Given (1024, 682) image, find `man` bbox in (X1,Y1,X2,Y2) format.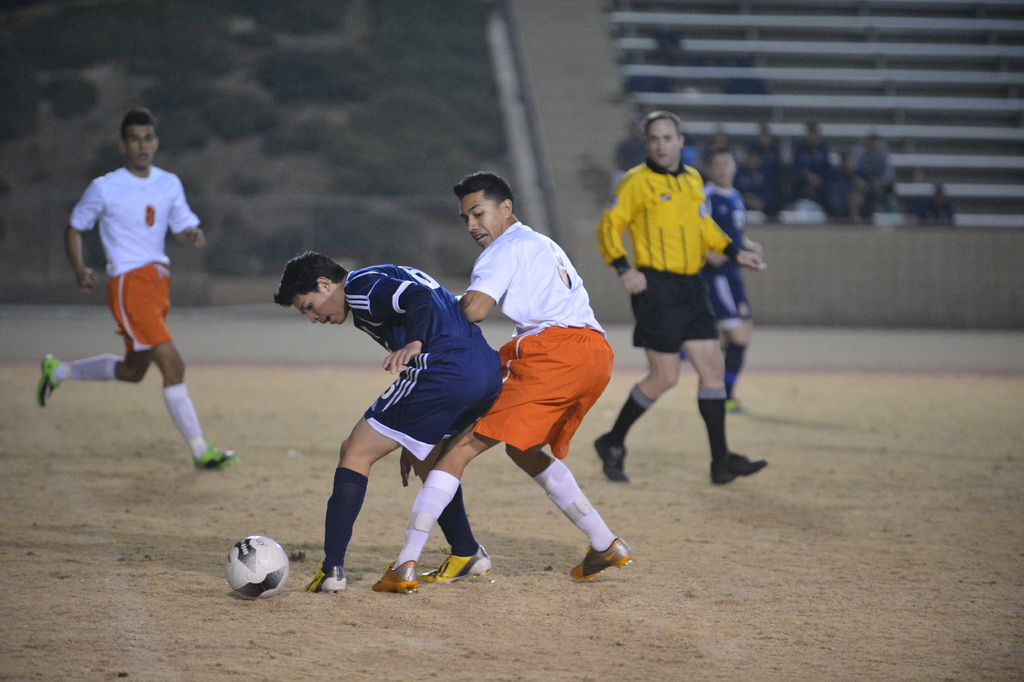
(847,133,897,213).
